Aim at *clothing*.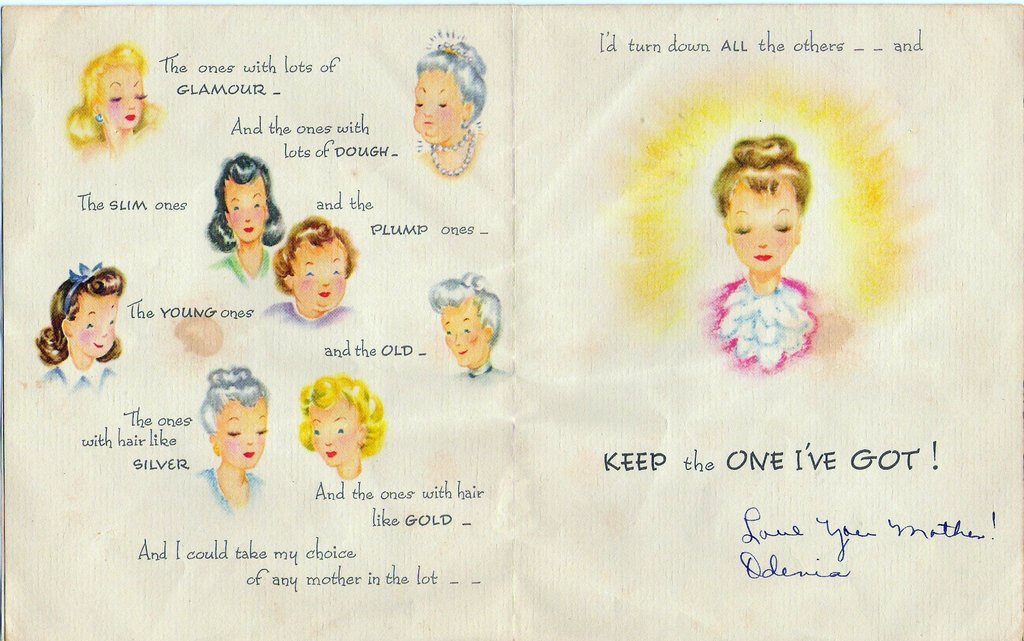
Aimed at box=[216, 237, 272, 294].
